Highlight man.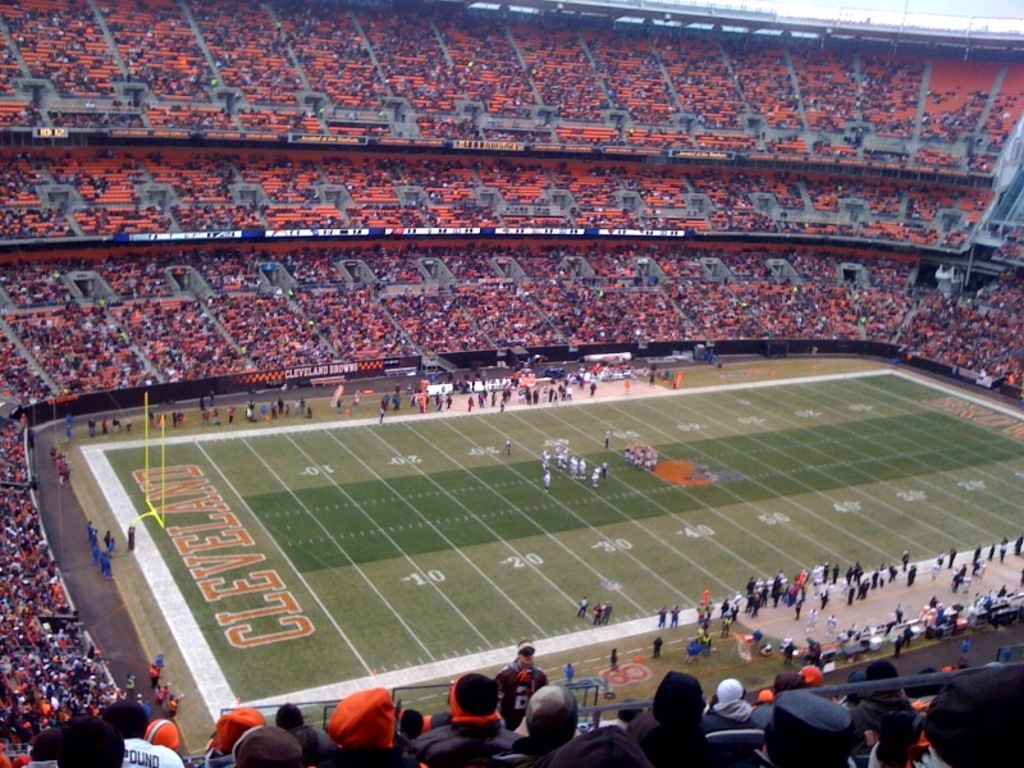
Highlighted region: Rect(500, 436, 515, 452).
